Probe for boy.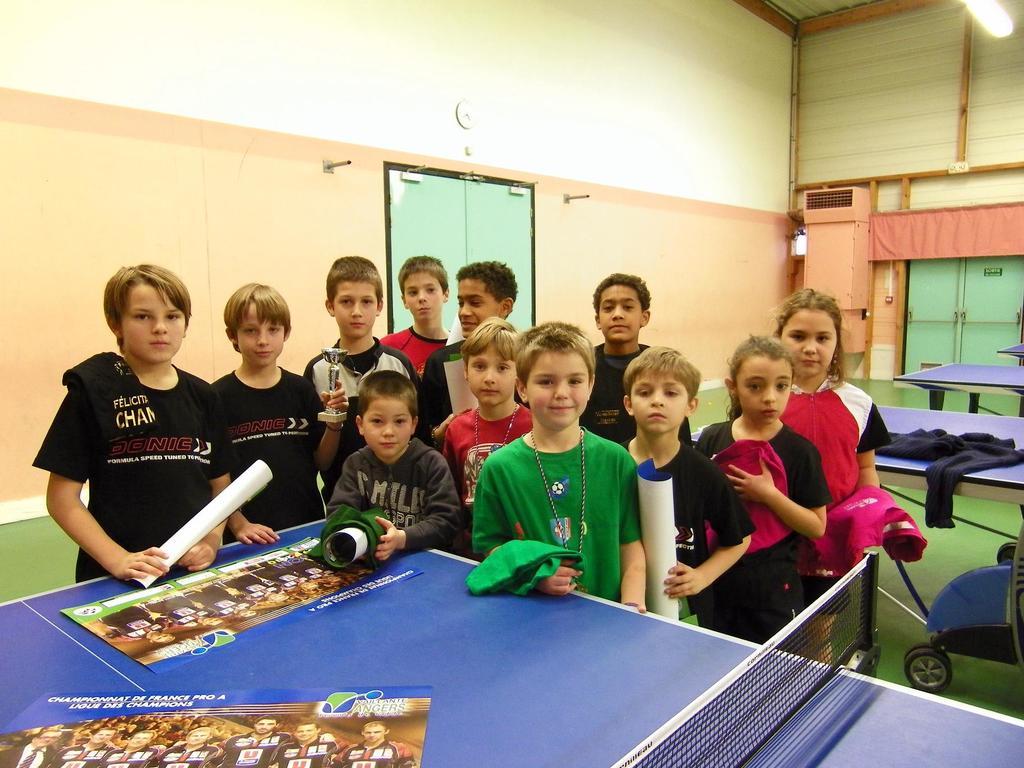
Probe result: [left=583, top=271, right=689, bottom=448].
